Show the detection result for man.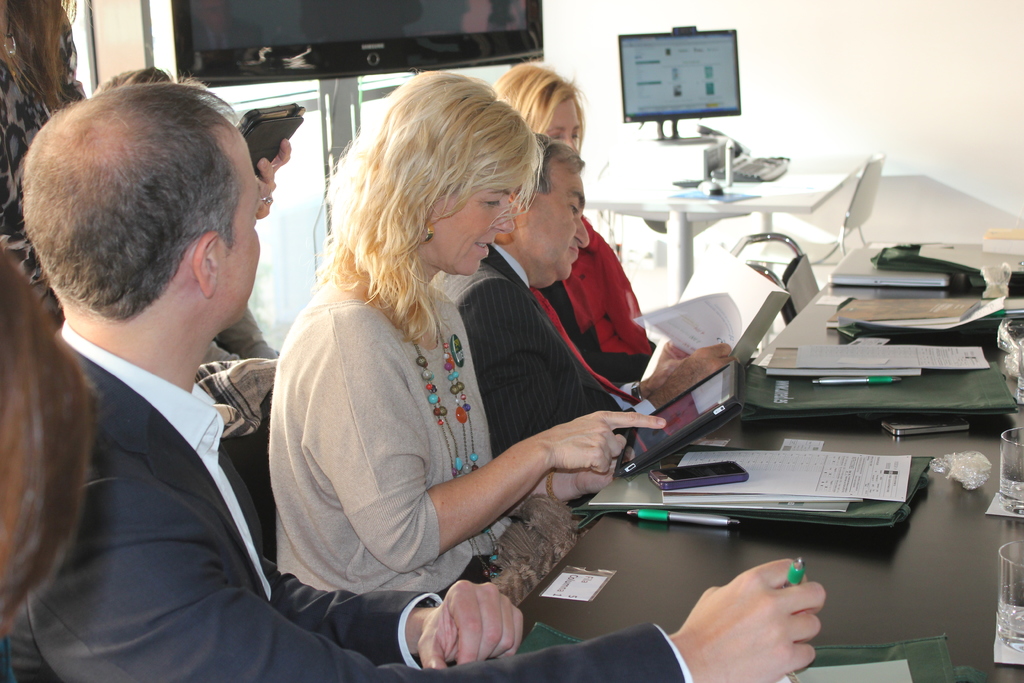
4,63,843,682.
